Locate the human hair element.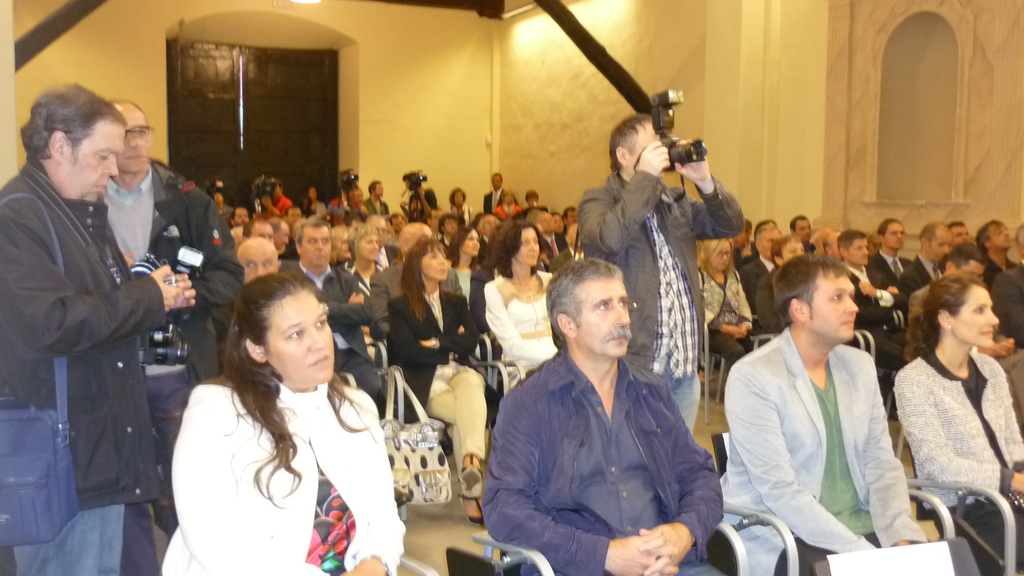
Element bbox: <box>977,213,999,251</box>.
